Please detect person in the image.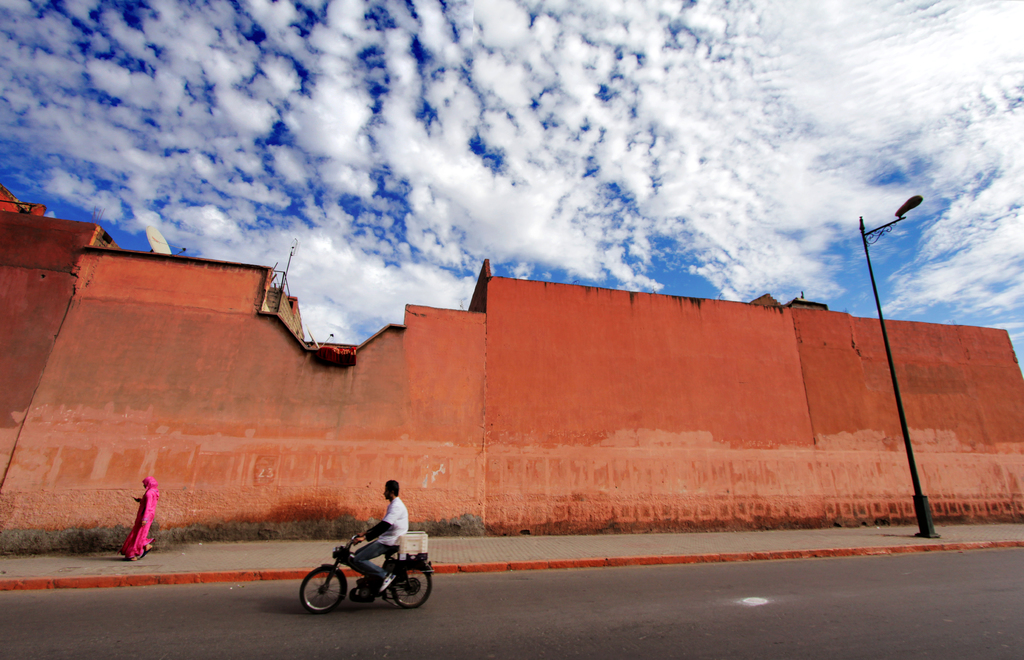
358:476:413:595.
